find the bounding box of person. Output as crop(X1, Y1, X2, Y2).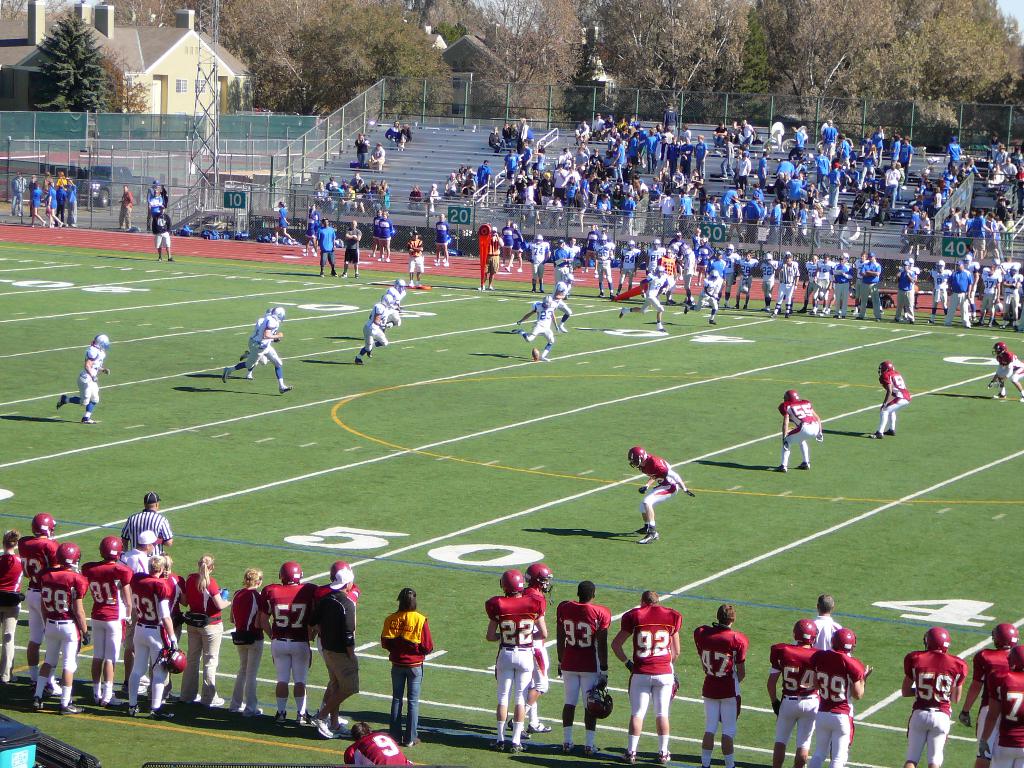
crop(376, 212, 392, 259).
